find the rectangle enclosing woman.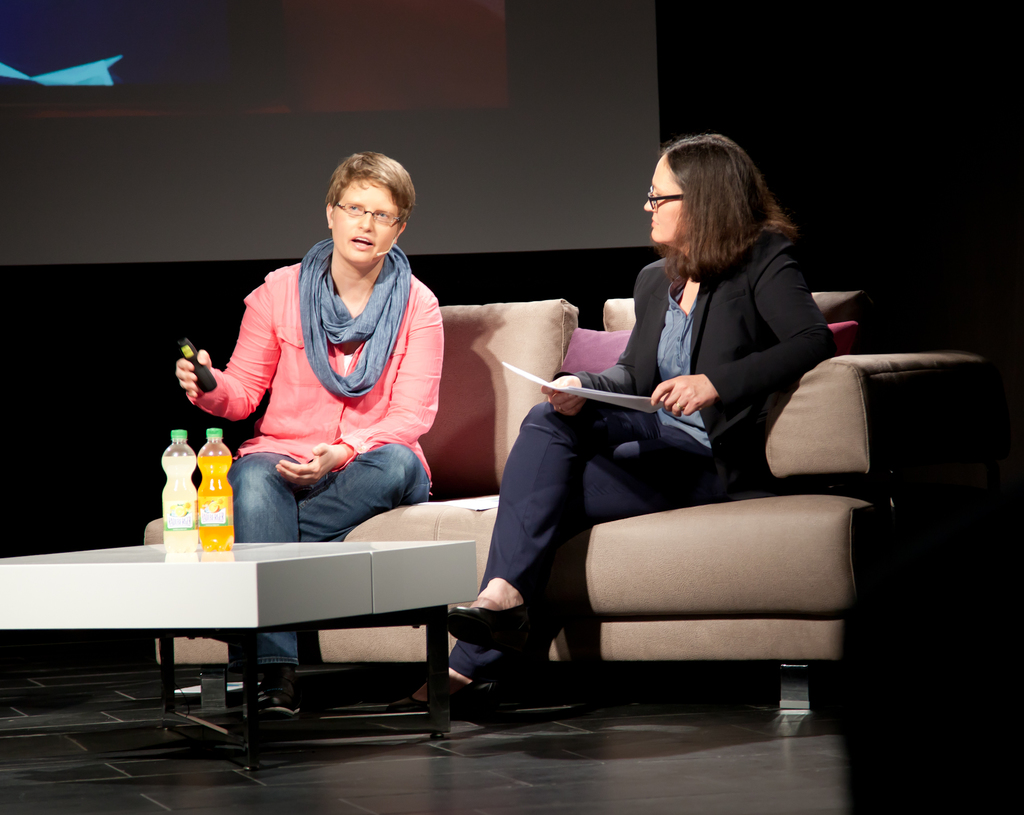
crop(129, 149, 447, 714).
